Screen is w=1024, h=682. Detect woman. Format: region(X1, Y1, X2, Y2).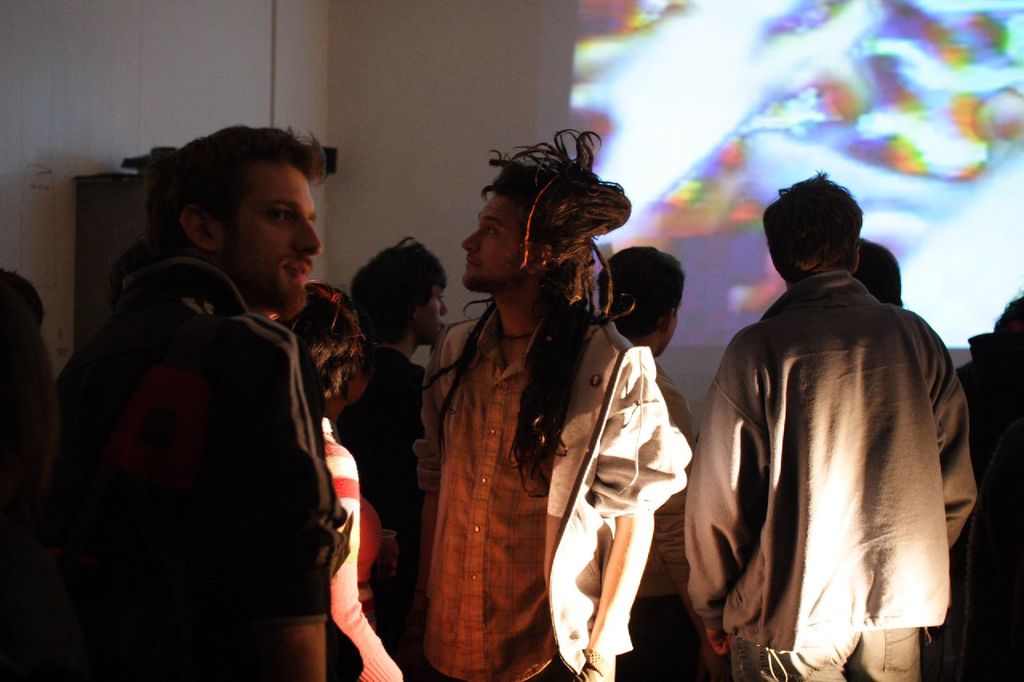
region(284, 275, 422, 681).
